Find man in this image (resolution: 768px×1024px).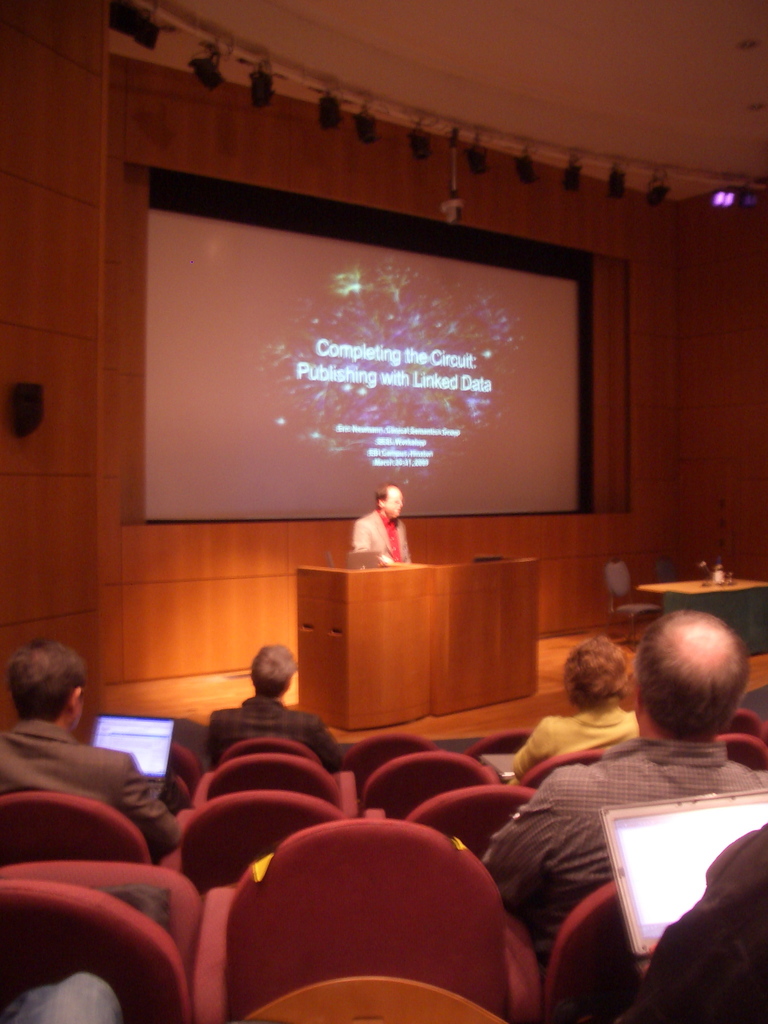
BBox(352, 481, 417, 567).
